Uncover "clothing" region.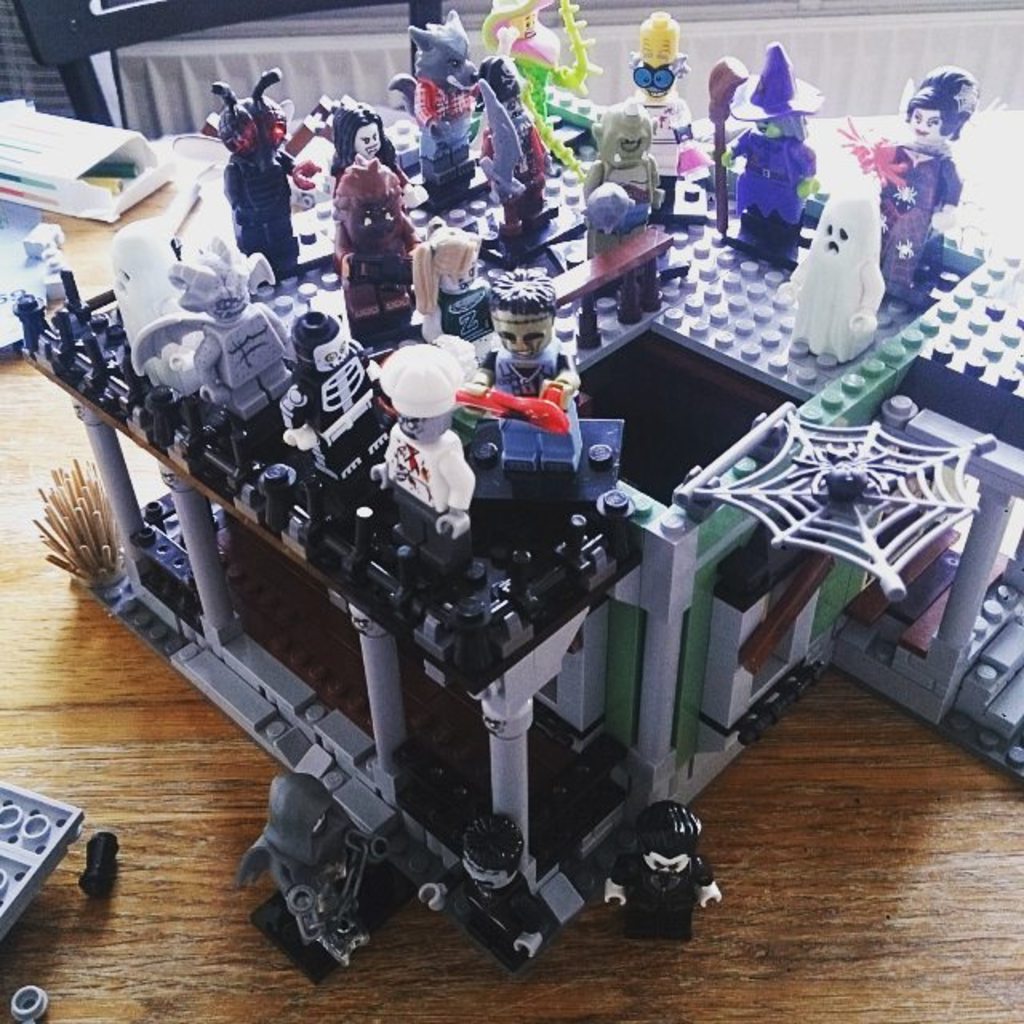
Uncovered: box(710, 126, 829, 258).
